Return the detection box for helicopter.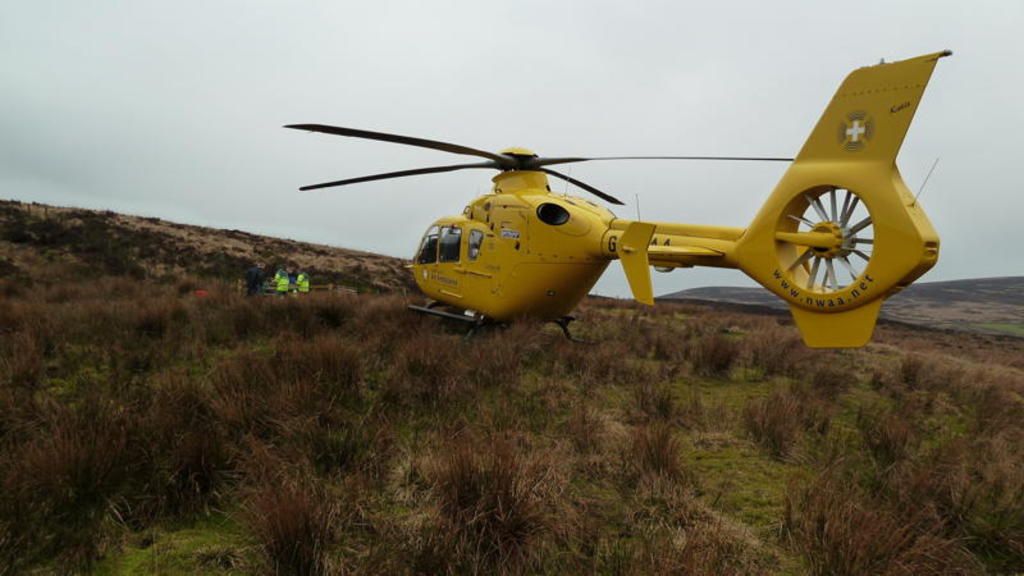
(left=279, top=47, right=961, bottom=358).
